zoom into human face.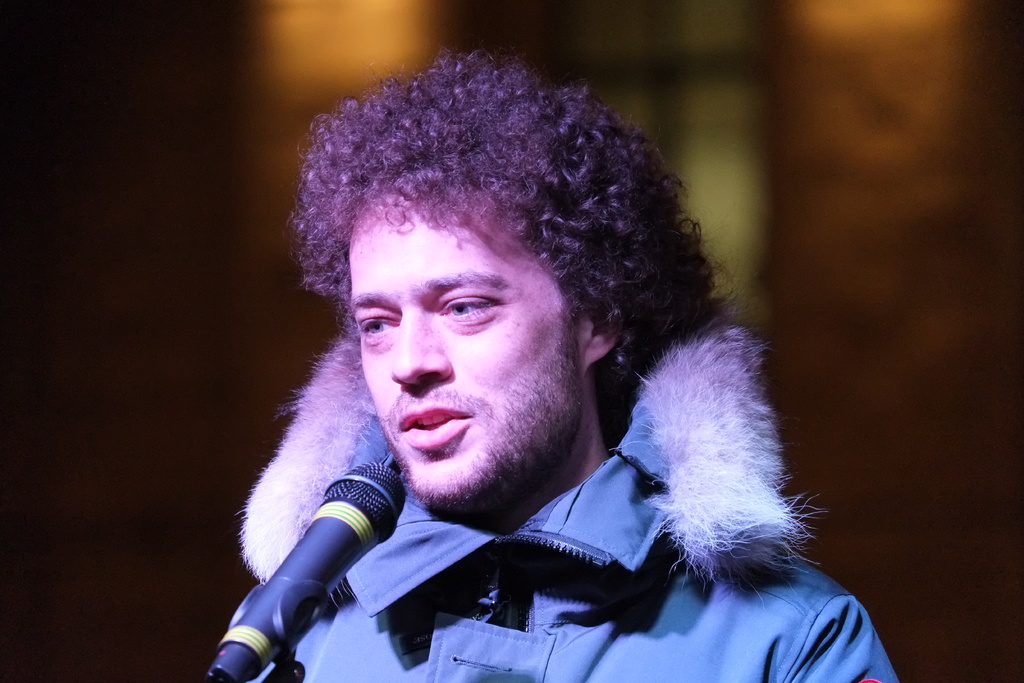
Zoom target: 348, 184, 581, 504.
